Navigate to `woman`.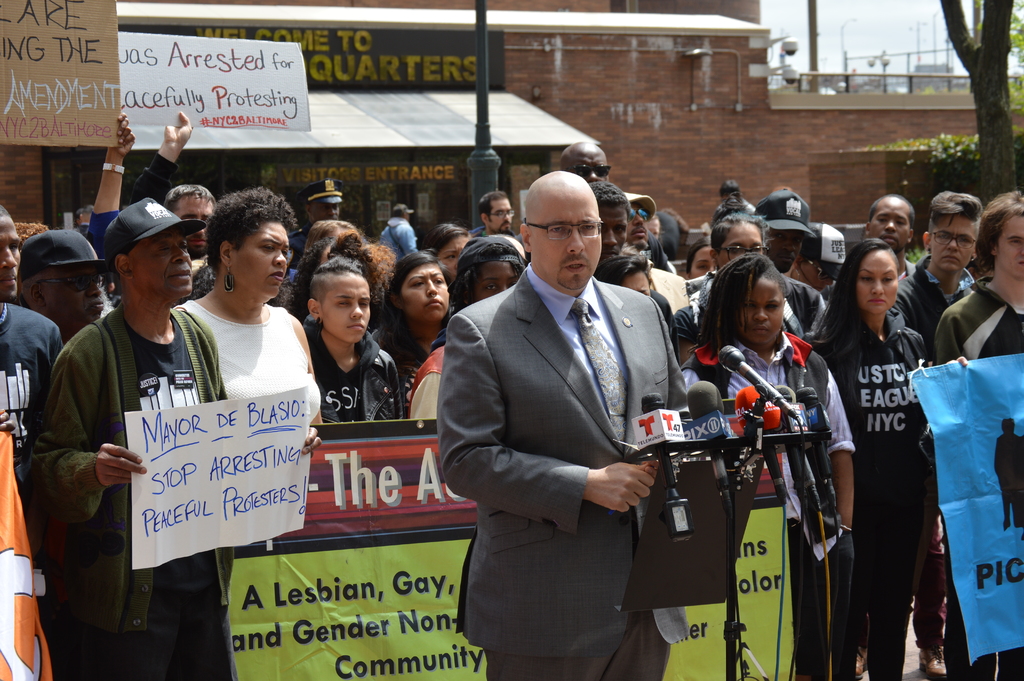
Navigation target: BBox(409, 229, 525, 434).
